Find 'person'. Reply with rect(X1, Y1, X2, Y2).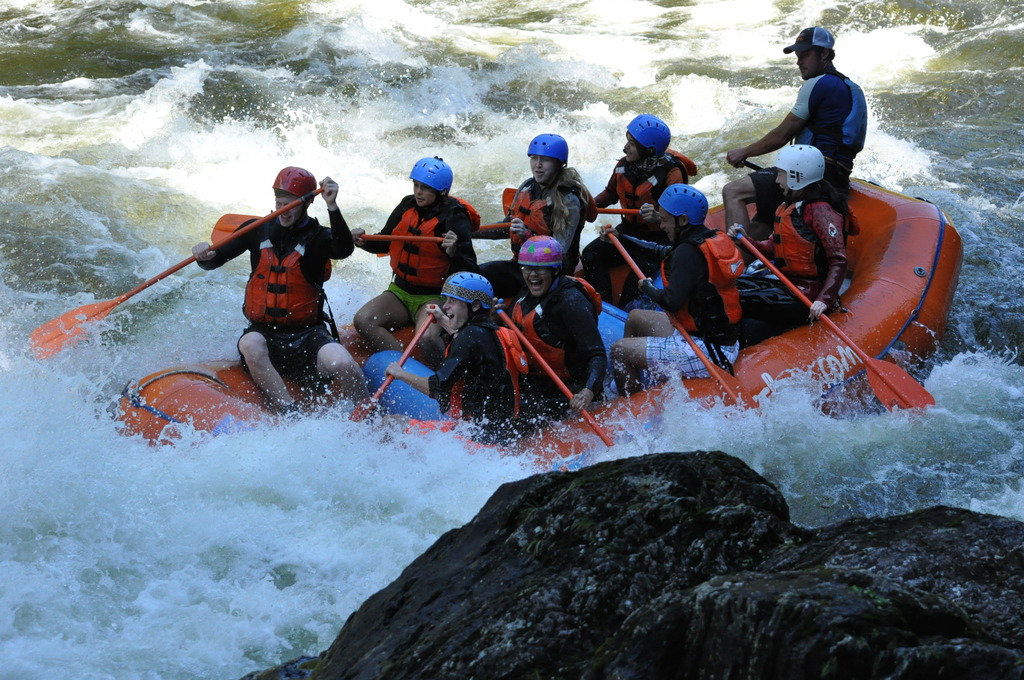
rect(592, 108, 697, 266).
